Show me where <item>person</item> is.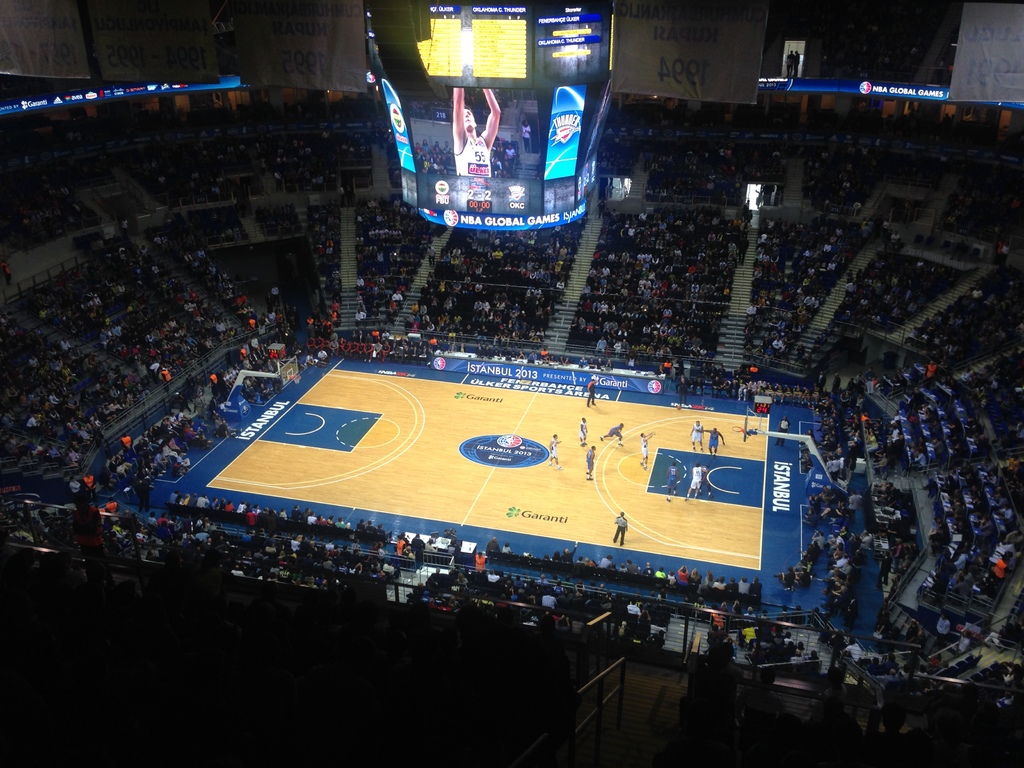
<item>person</item> is at bbox=(776, 415, 791, 447).
